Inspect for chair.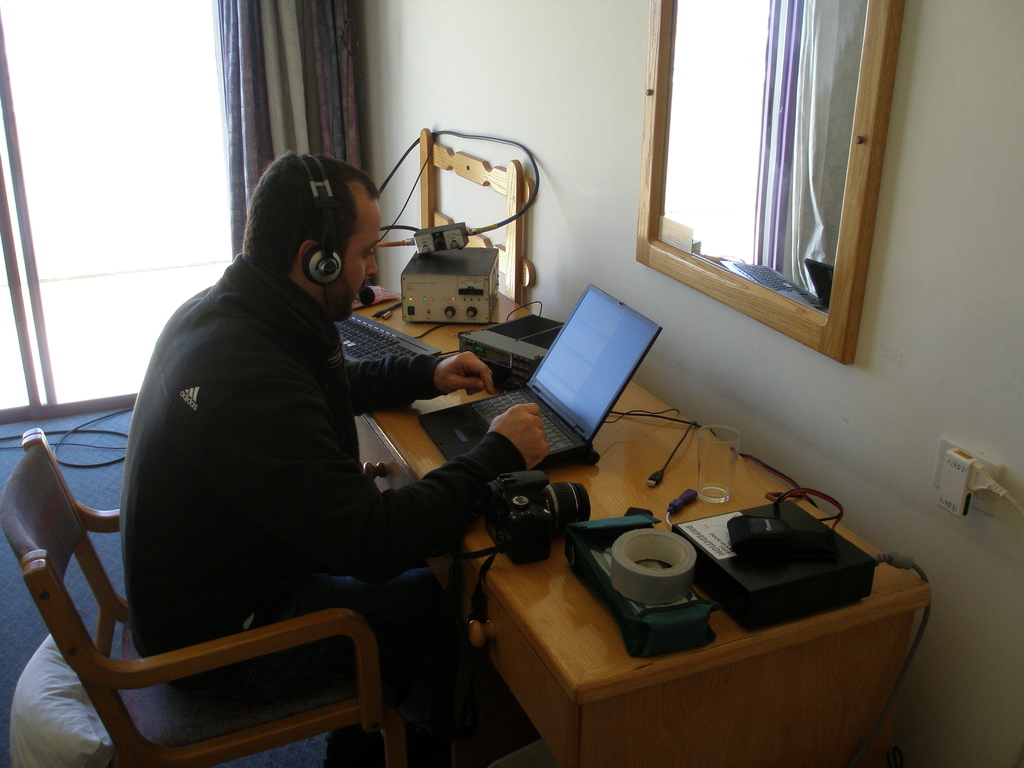
Inspection: bbox=[0, 436, 364, 767].
